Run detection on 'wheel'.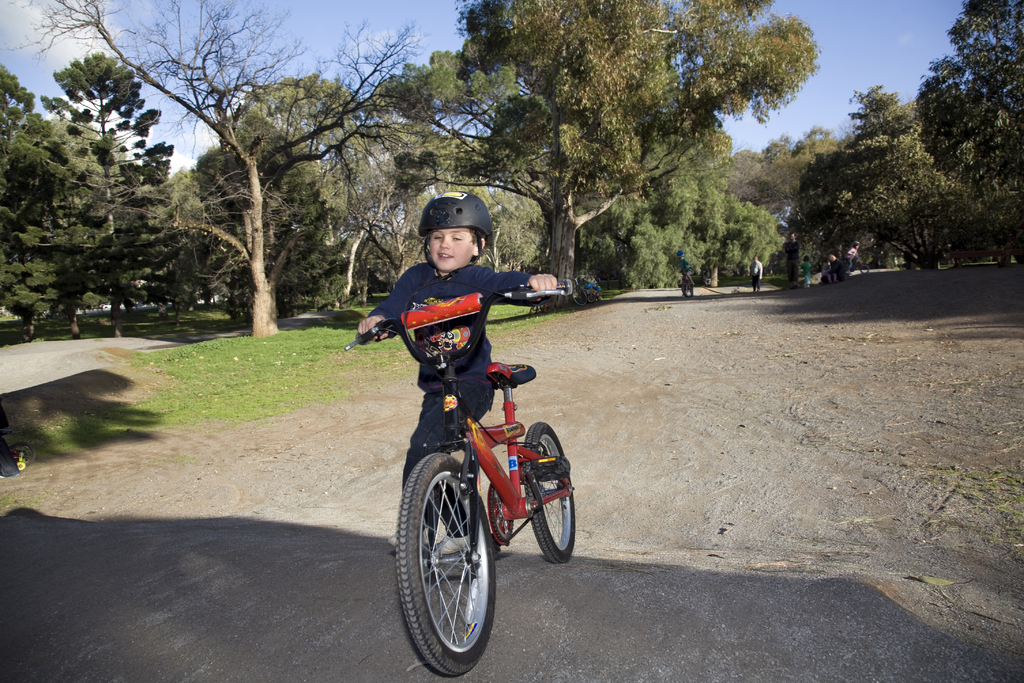
Result: <box>404,446,500,659</box>.
